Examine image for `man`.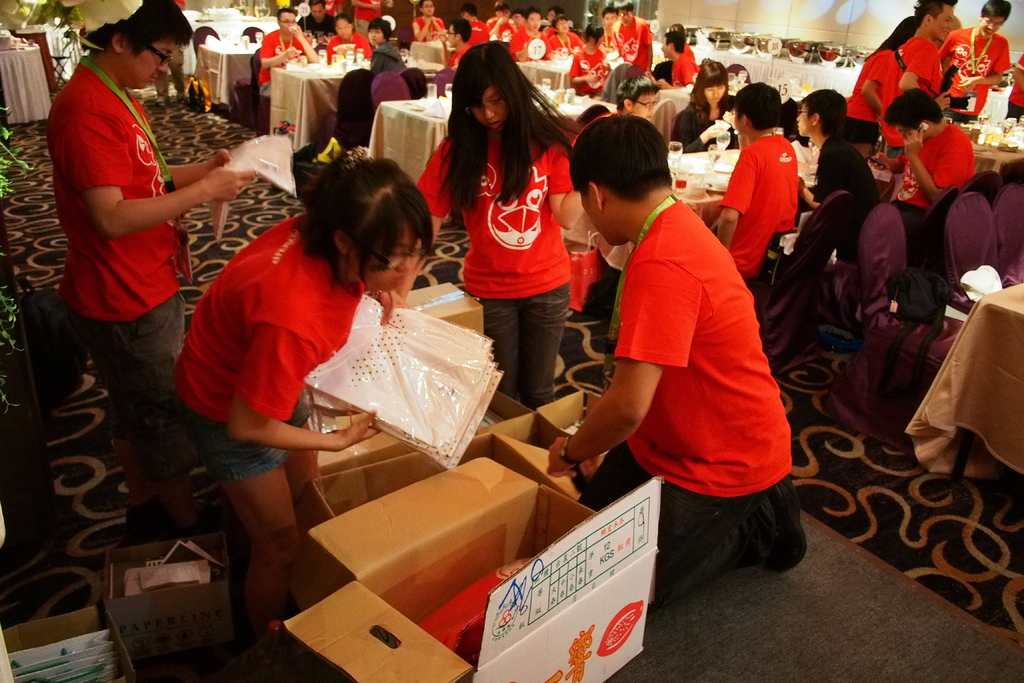
Examination result: crop(574, 89, 805, 613).
